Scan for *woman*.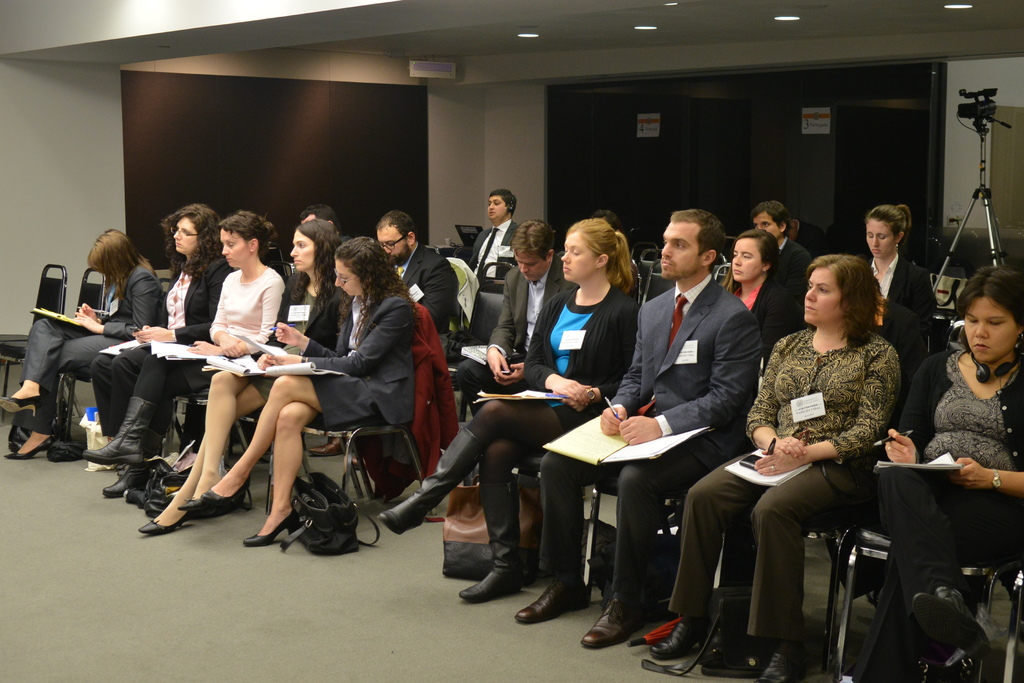
Scan result: {"left": 846, "top": 261, "right": 1023, "bottom": 679}.
